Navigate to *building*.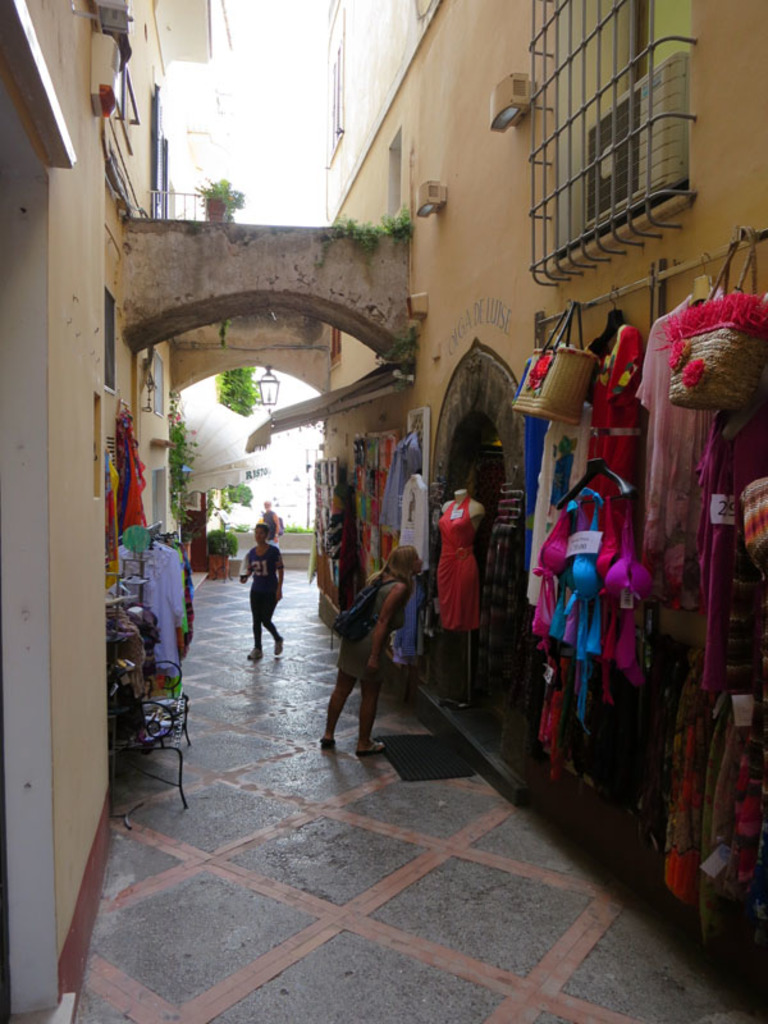
Navigation target: left=0, top=0, right=211, bottom=1023.
